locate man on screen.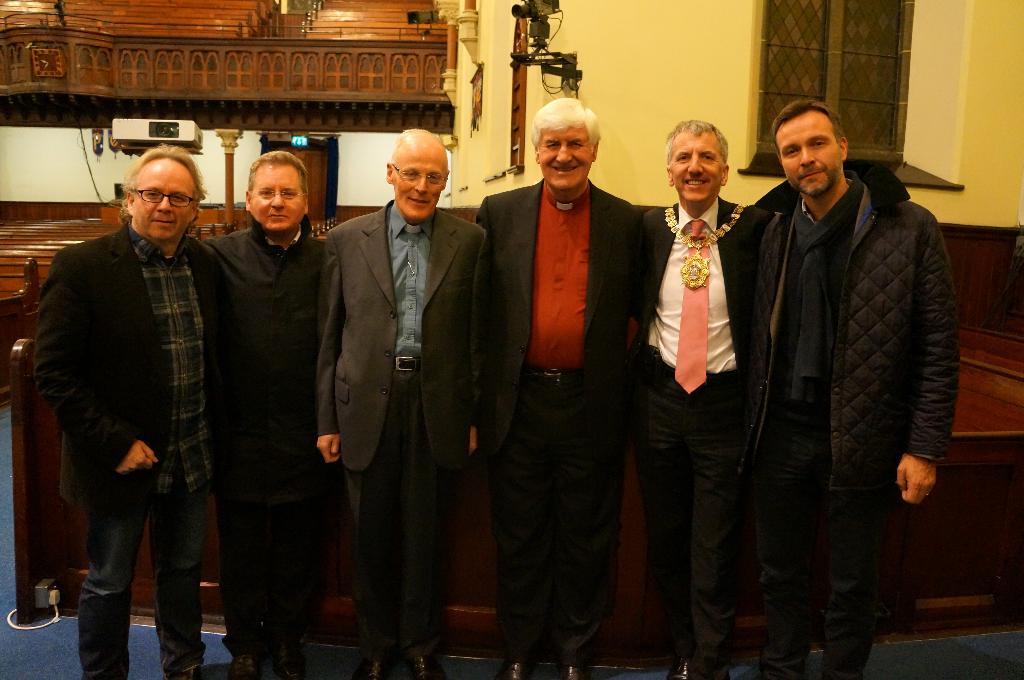
On screen at locate(32, 139, 245, 649).
